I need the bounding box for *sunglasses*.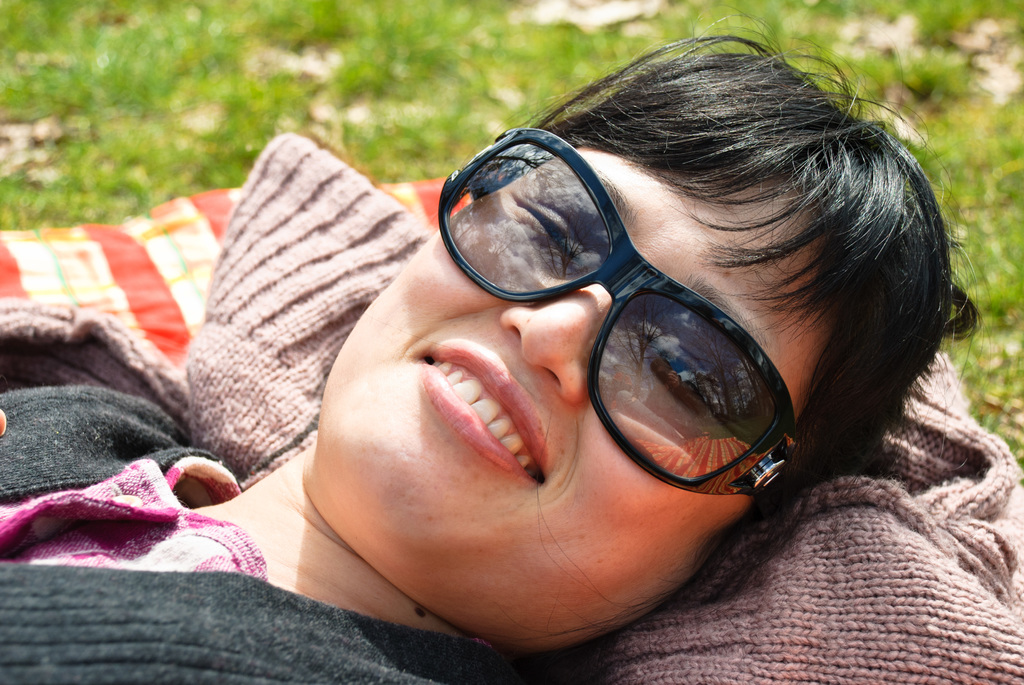
Here it is: 435 110 826 515.
